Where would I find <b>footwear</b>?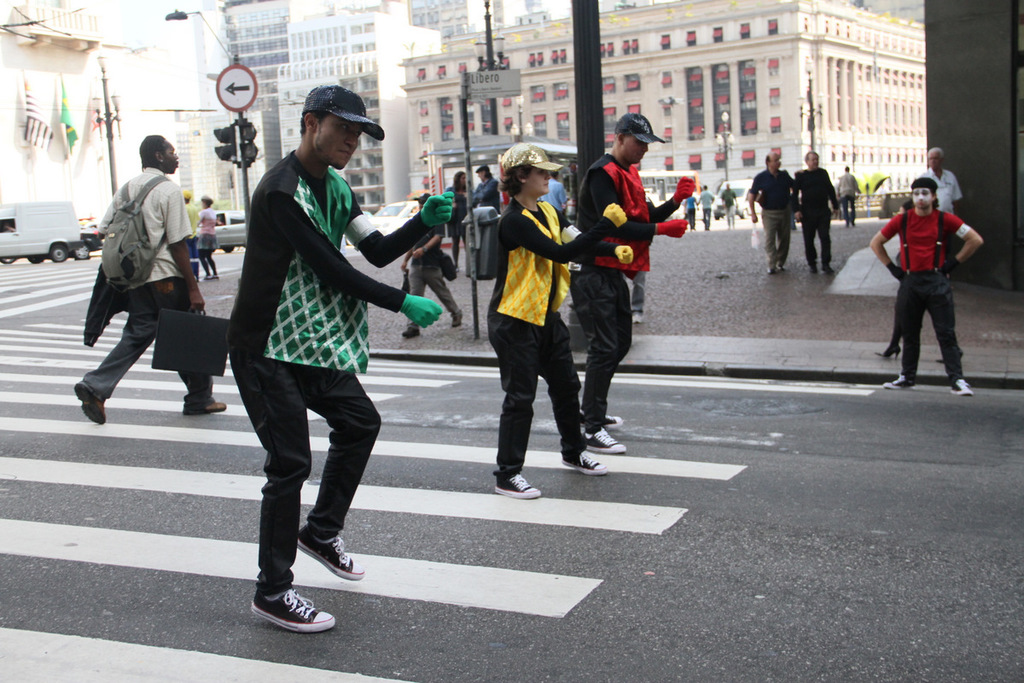
At (824, 267, 832, 272).
